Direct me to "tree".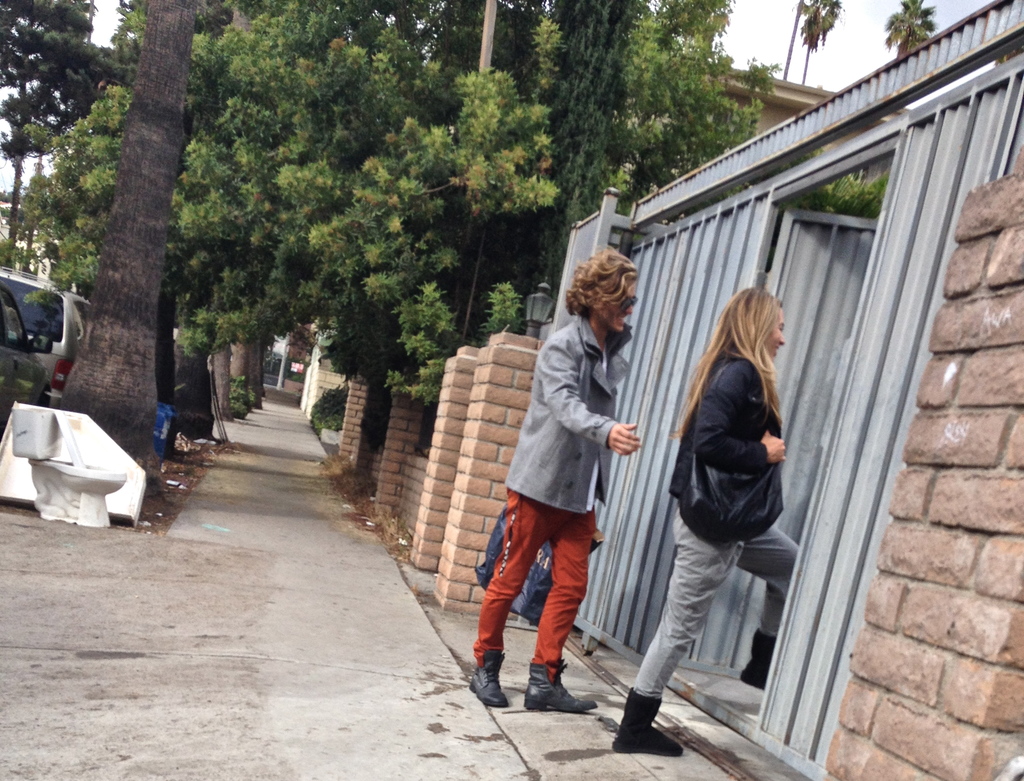
Direction: detection(0, 0, 105, 268).
